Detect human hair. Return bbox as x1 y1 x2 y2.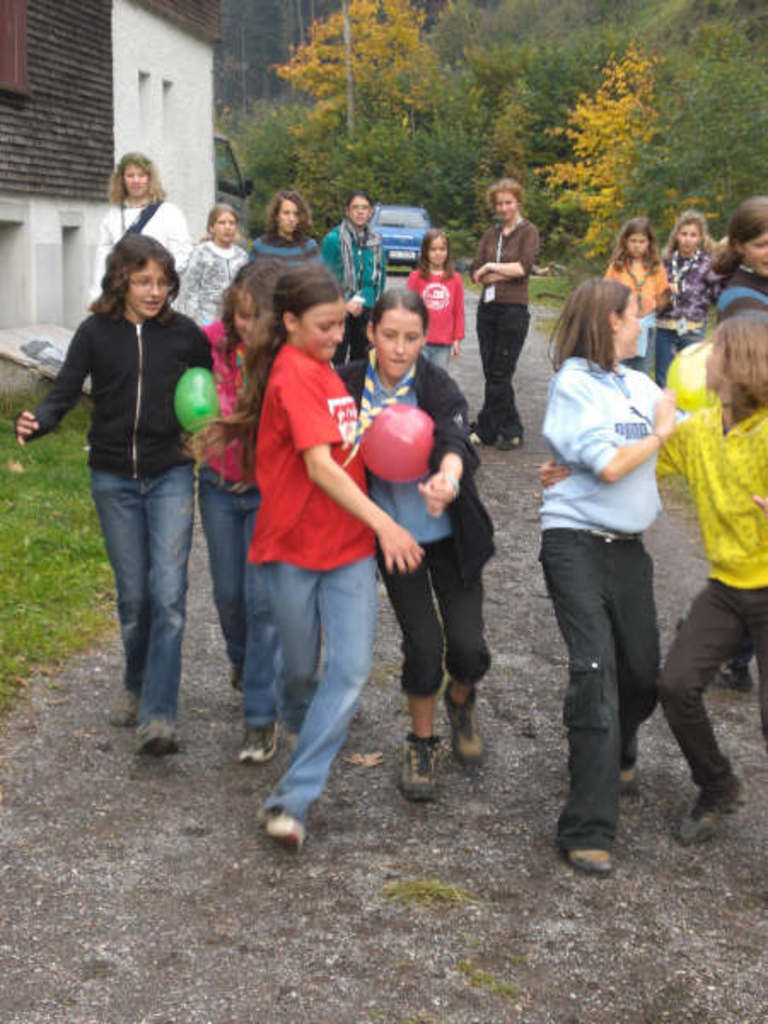
546 276 635 374.
